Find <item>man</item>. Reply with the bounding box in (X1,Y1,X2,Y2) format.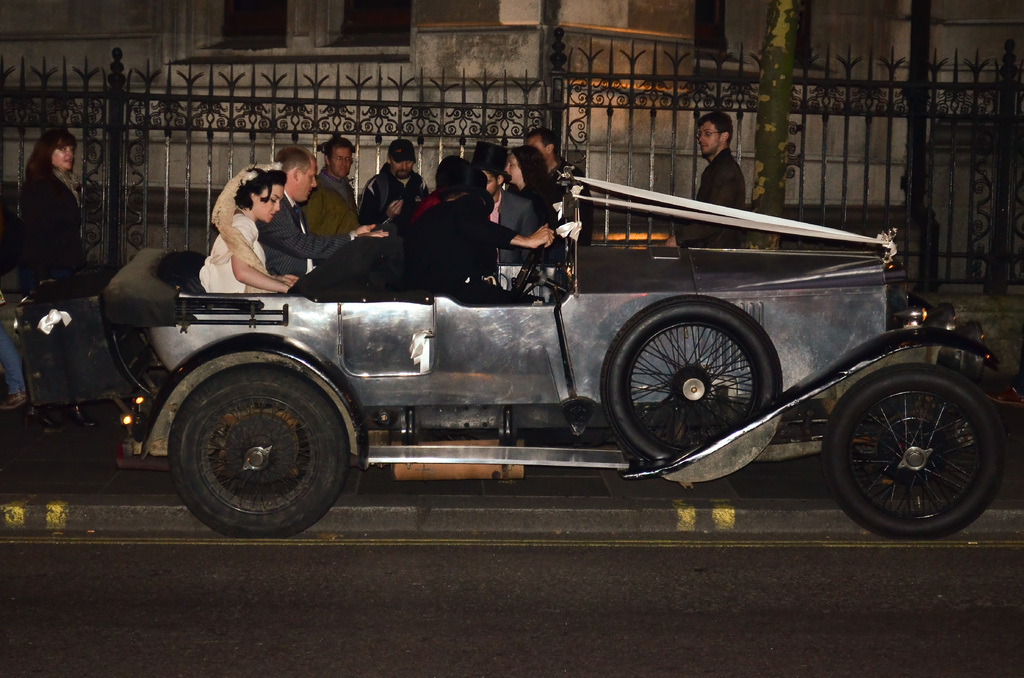
(252,143,372,278).
